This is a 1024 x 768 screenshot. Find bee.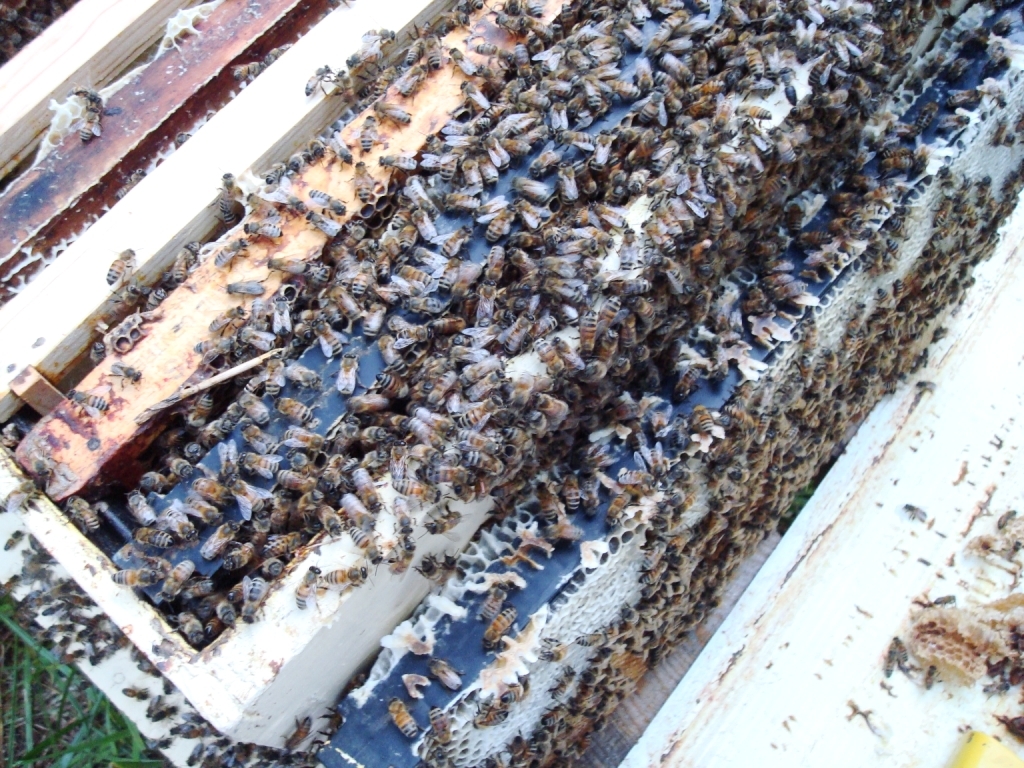
Bounding box: bbox=(531, 0, 543, 17).
